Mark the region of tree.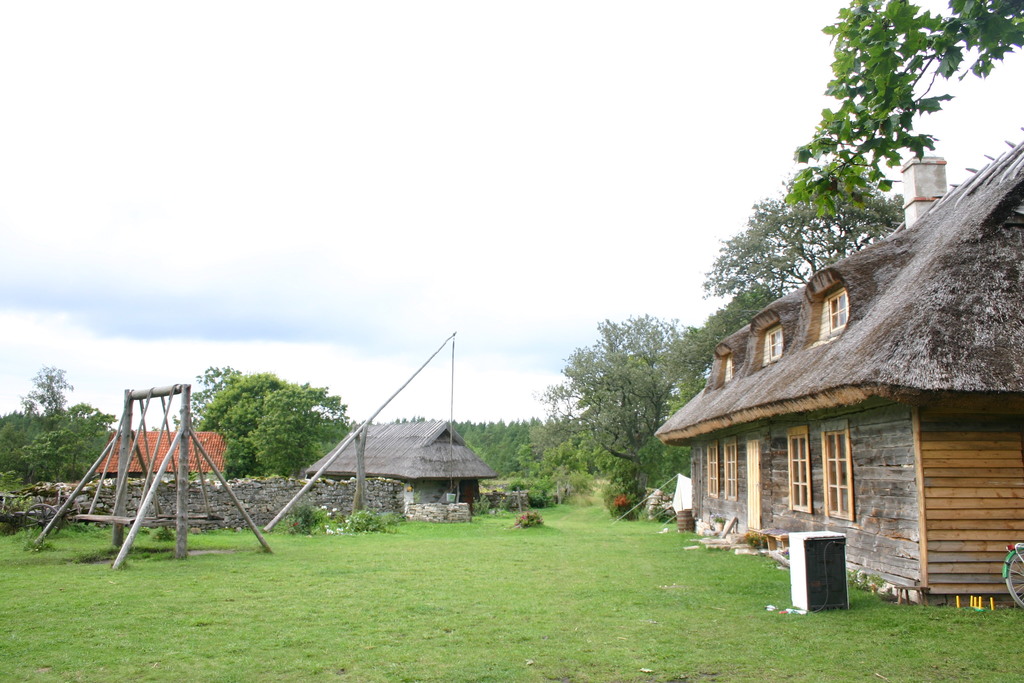
Region: left=183, top=365, right=332, bottom=490.
